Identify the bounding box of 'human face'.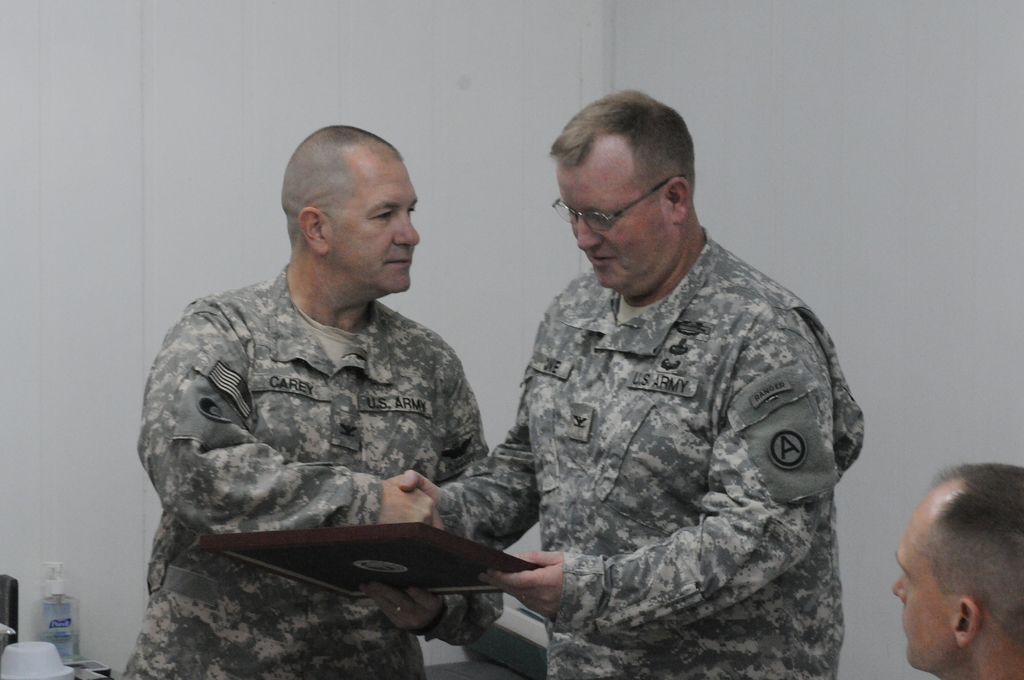
bbox=[895, 490, 951, 668].
